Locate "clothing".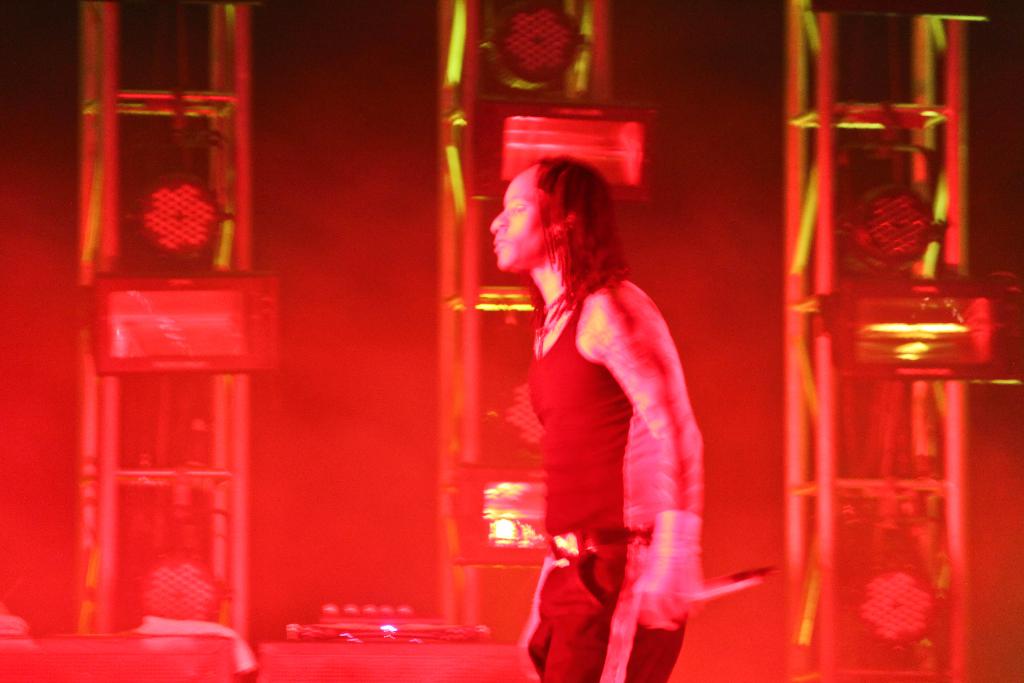
Bounding box: 523 273 707 682.
